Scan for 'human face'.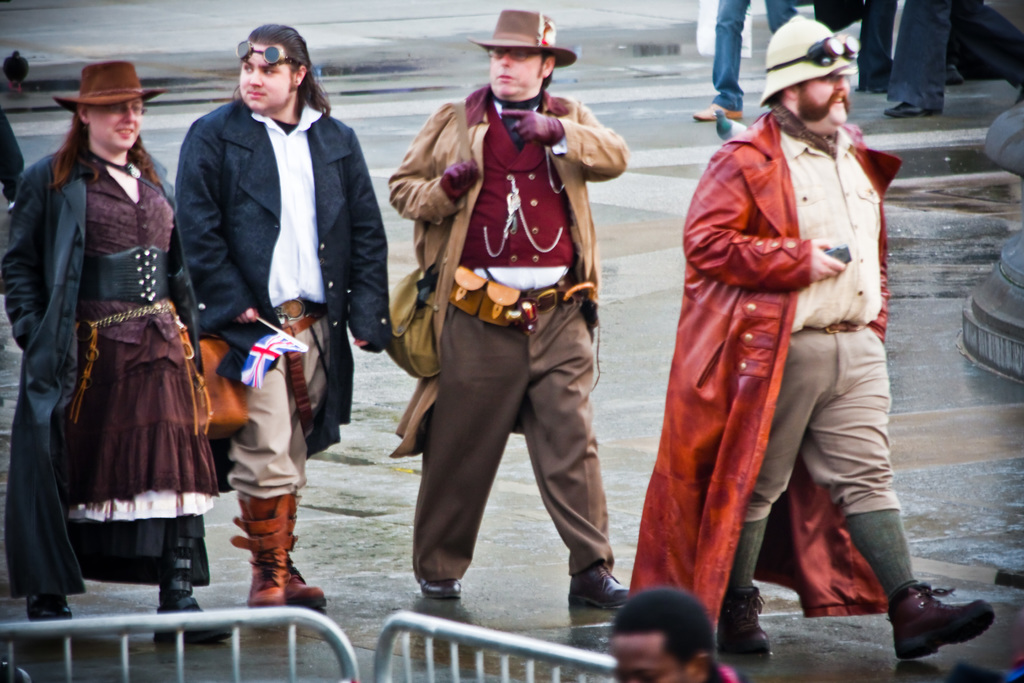
Scan result: crop(797, 73, 851, 126).
